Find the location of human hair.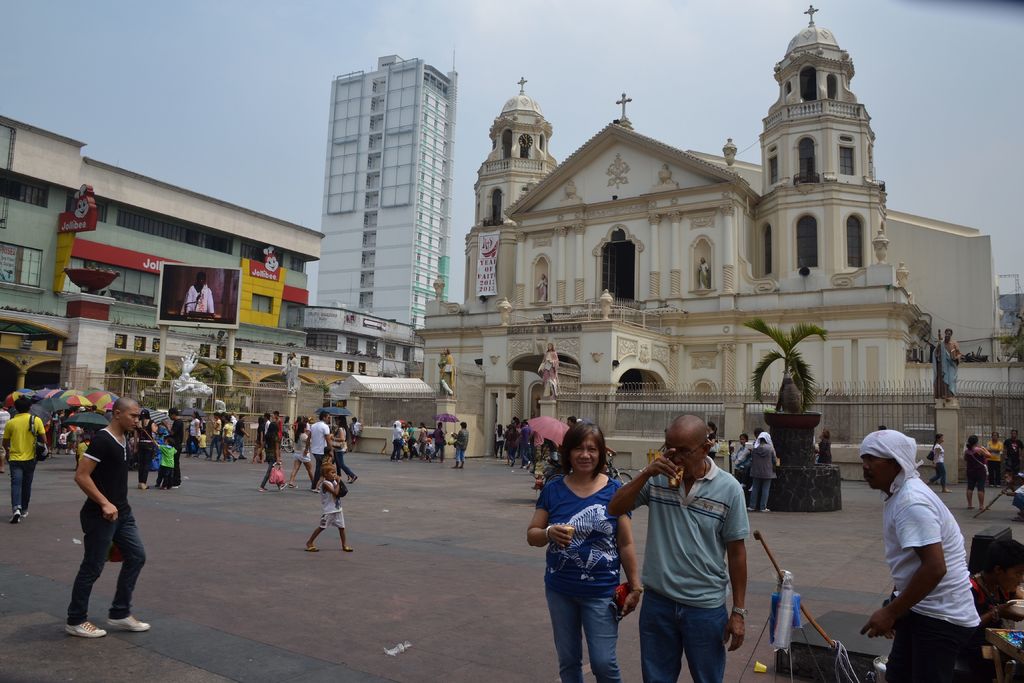
Location: {"x1": 557, "y1": 411, "x2": 612, "y2": 481}.
